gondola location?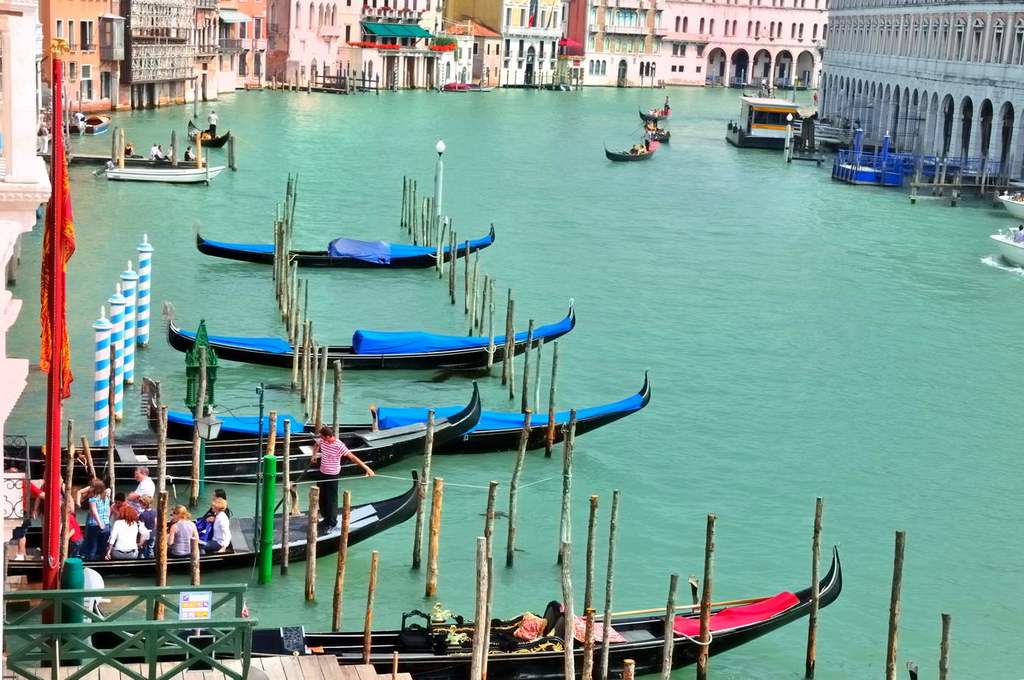
x1=190 y1=213 x2=501 y2=280
